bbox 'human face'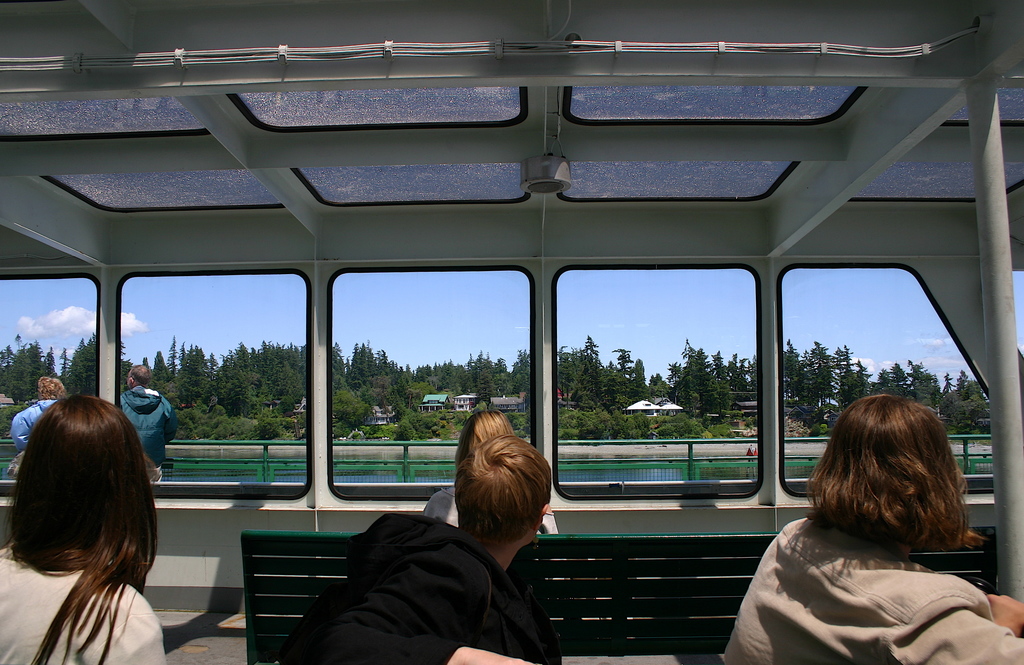
(127, 370, 133, 390)
